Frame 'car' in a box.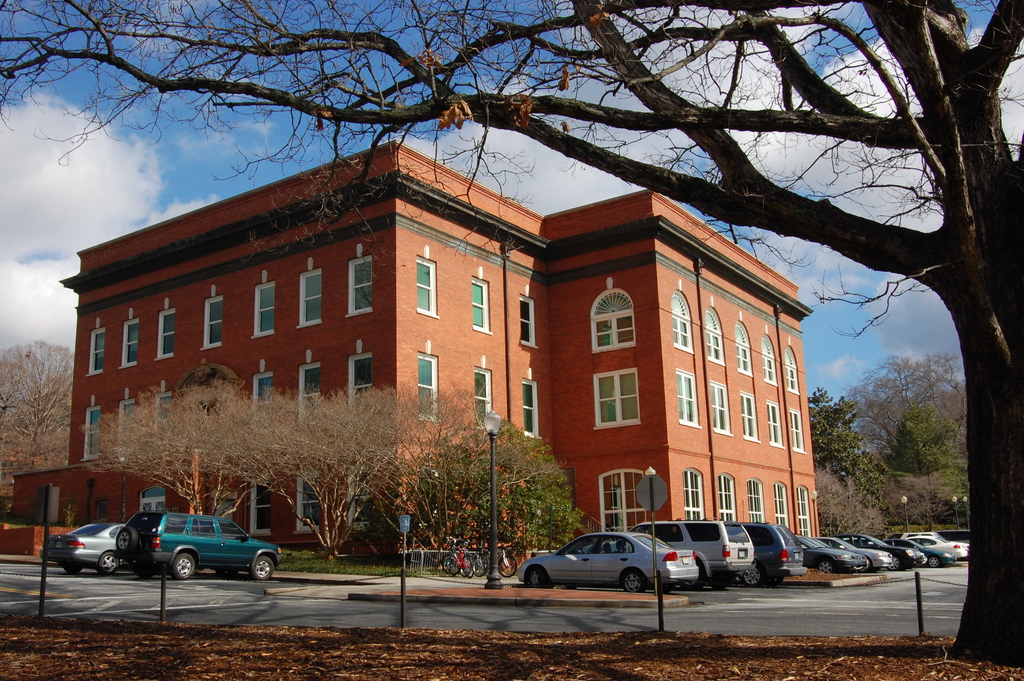
[115, 510, 280, 585].
